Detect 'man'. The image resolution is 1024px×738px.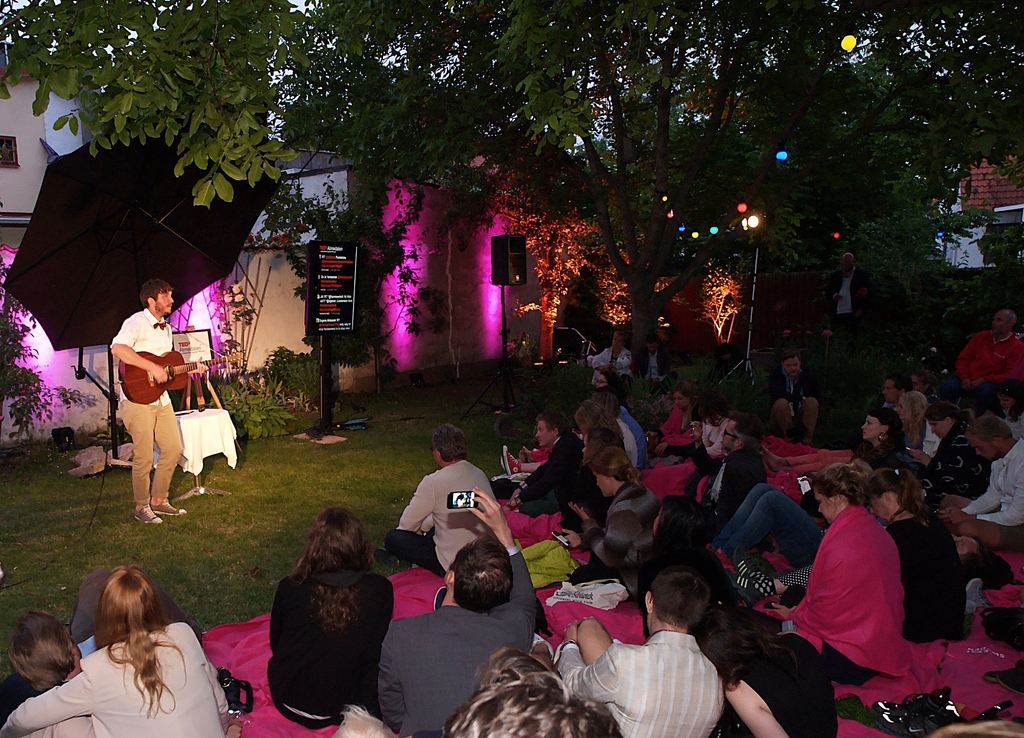
<region>639, 339, 676, 389</region>.
